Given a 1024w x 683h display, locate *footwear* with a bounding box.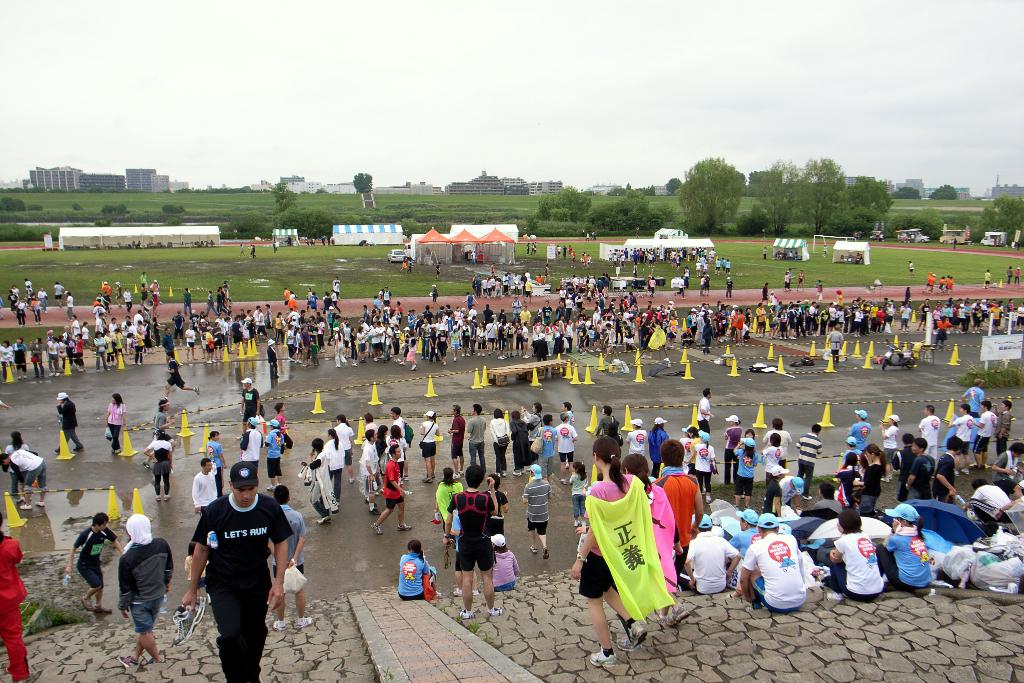
Located: bbox=(349, 359, 357, 368).
